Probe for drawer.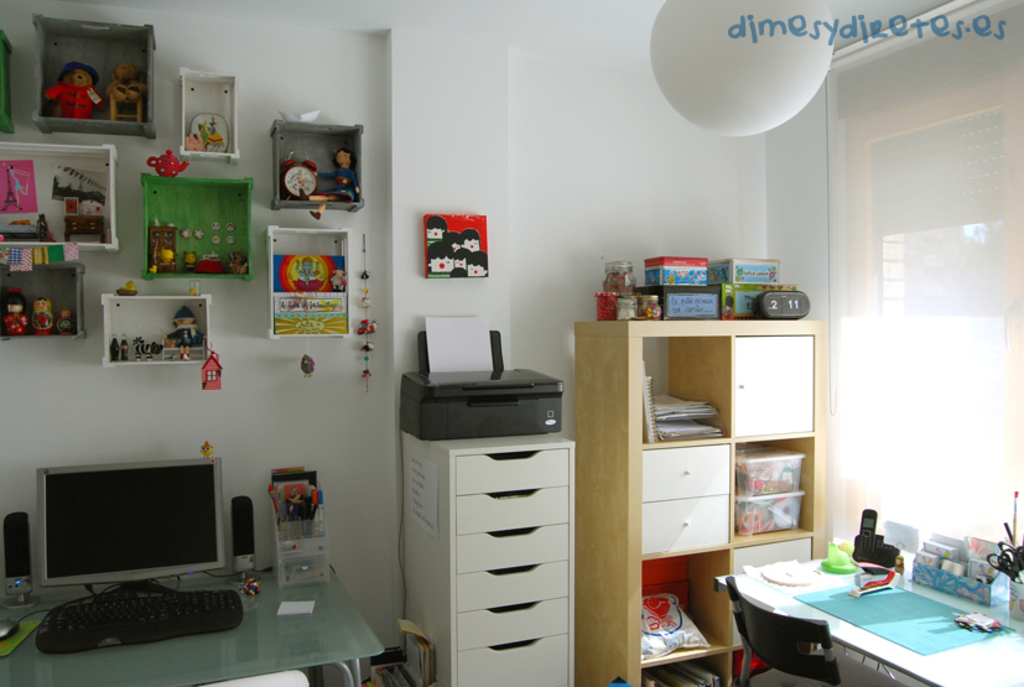
Probe result: BBox(453, 447, 571, 498).
